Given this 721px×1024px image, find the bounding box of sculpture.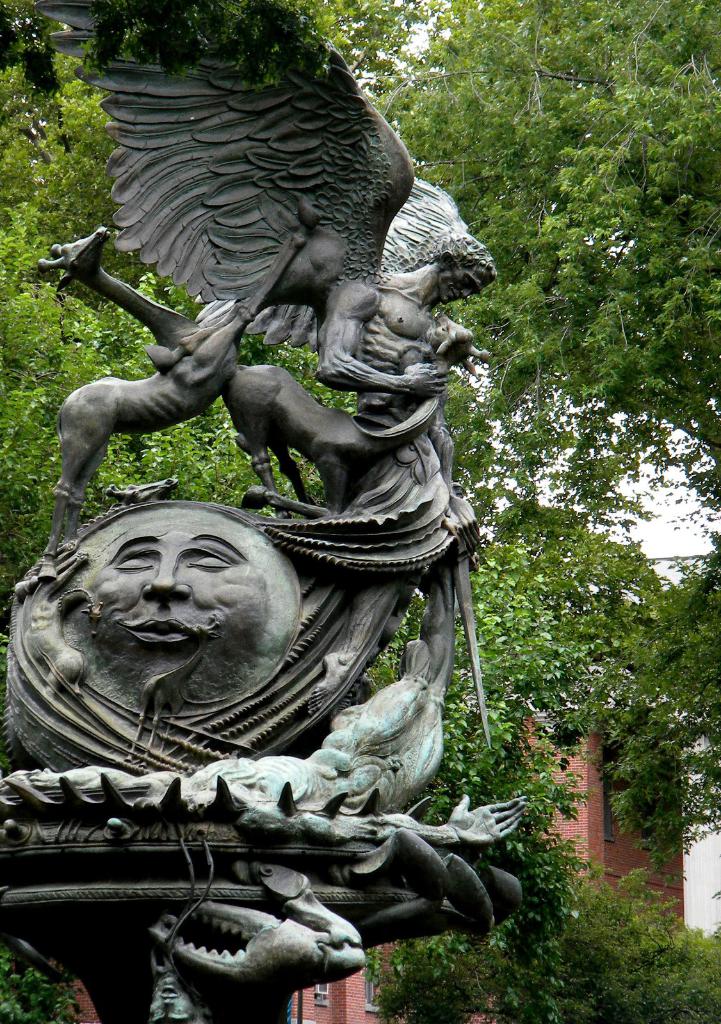
region(0, 0, 522, 1023).
